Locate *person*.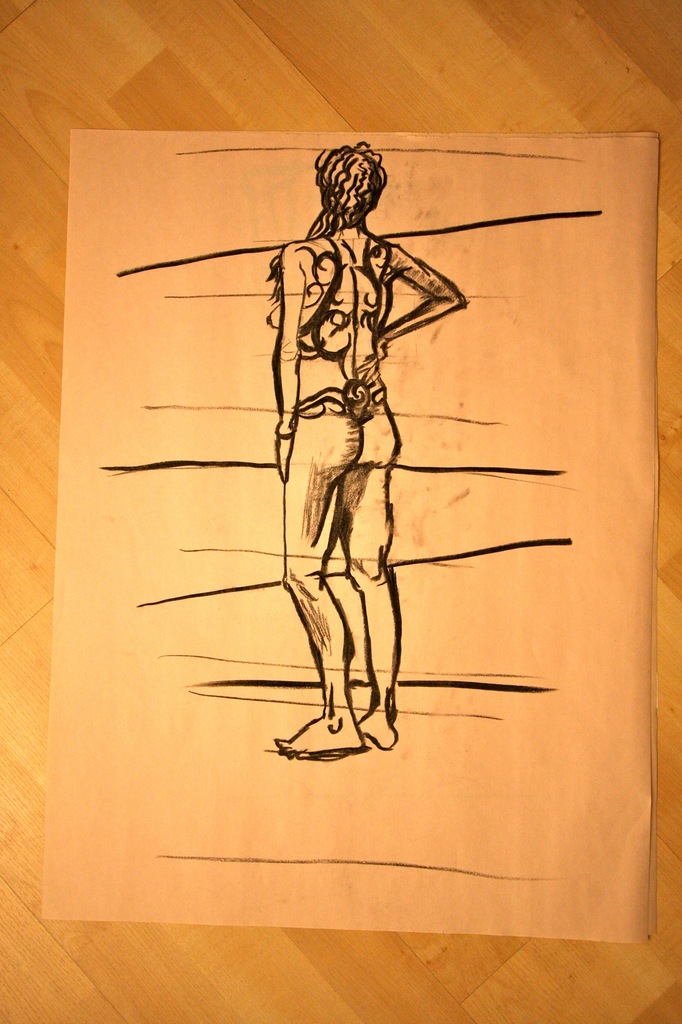
Bounding box: <bbox>260, 140, 463, 751</bbox>.
